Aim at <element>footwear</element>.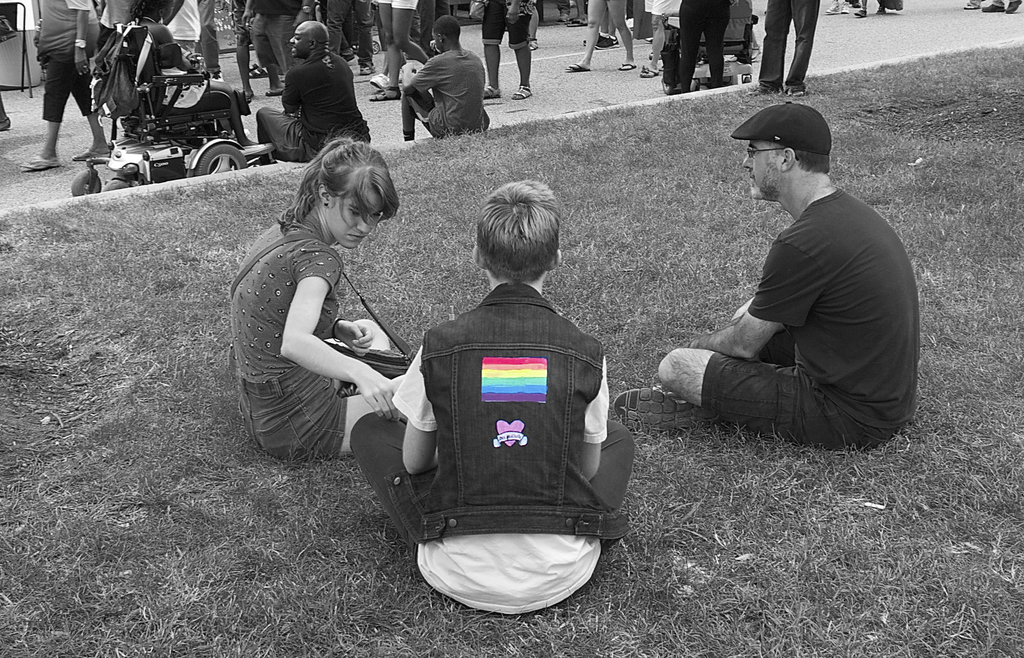
Aimed at locate(530, 36, 539, 52).
